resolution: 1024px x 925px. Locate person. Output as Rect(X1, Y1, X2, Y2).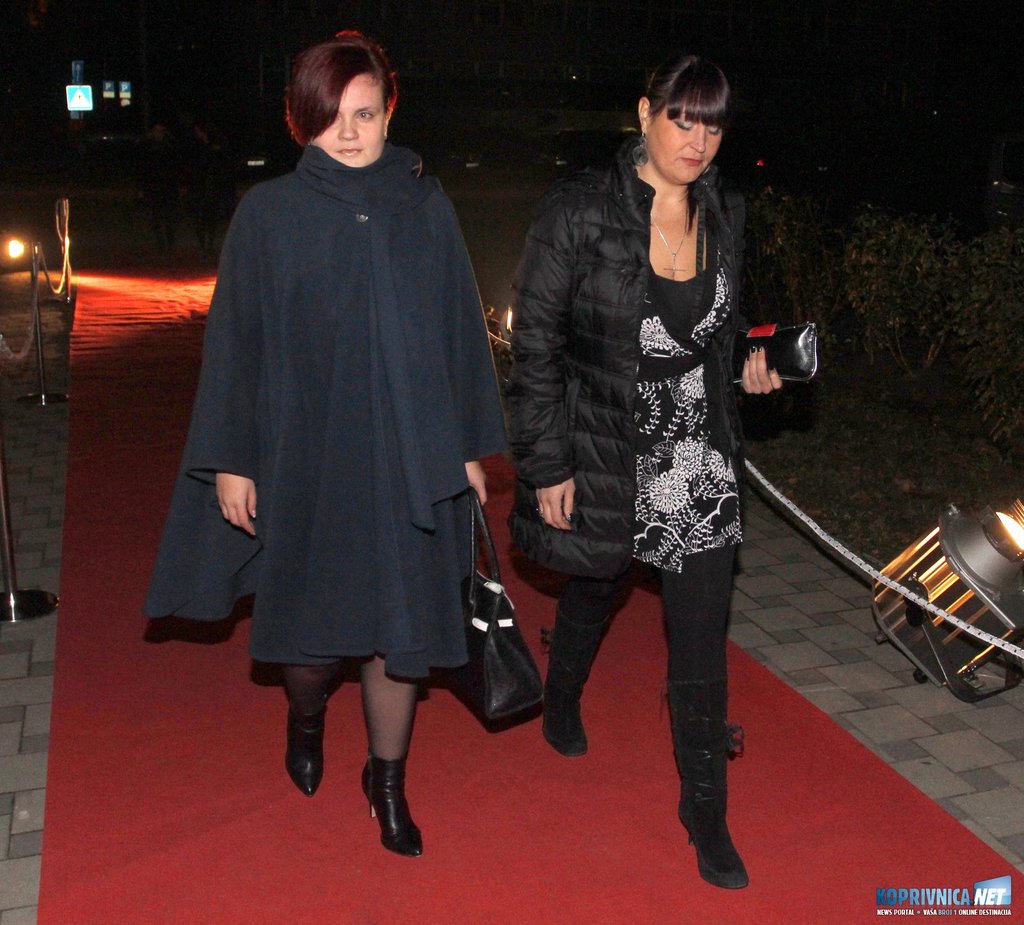
Rect(136, 14, 509, 865).
